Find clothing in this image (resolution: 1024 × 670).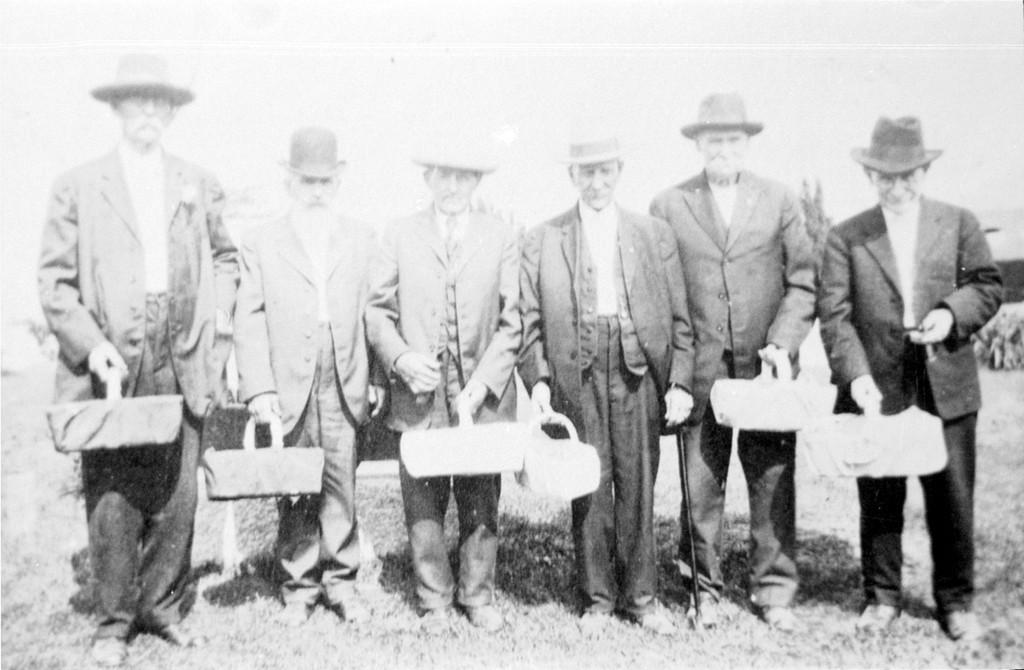
[x1=519, y1=195, x2=695, y2=620].
